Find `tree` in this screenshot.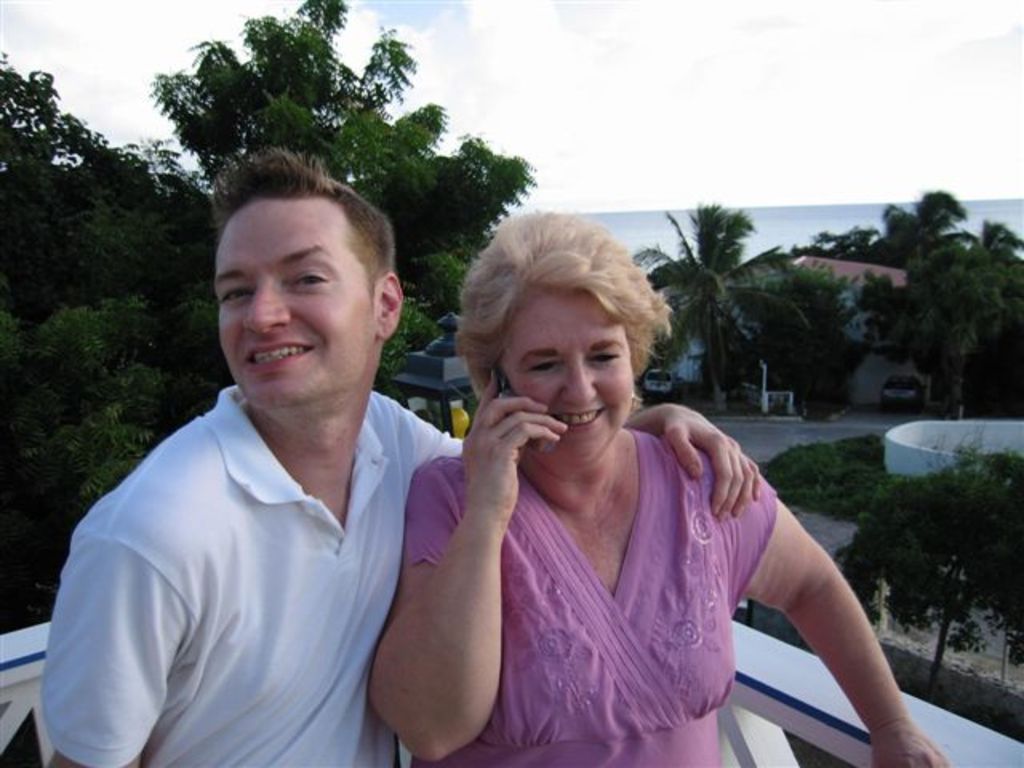
The bounding box for `tree` is {"x1": 2, "y1": 50, "x2": 234, "y2": 499}.
